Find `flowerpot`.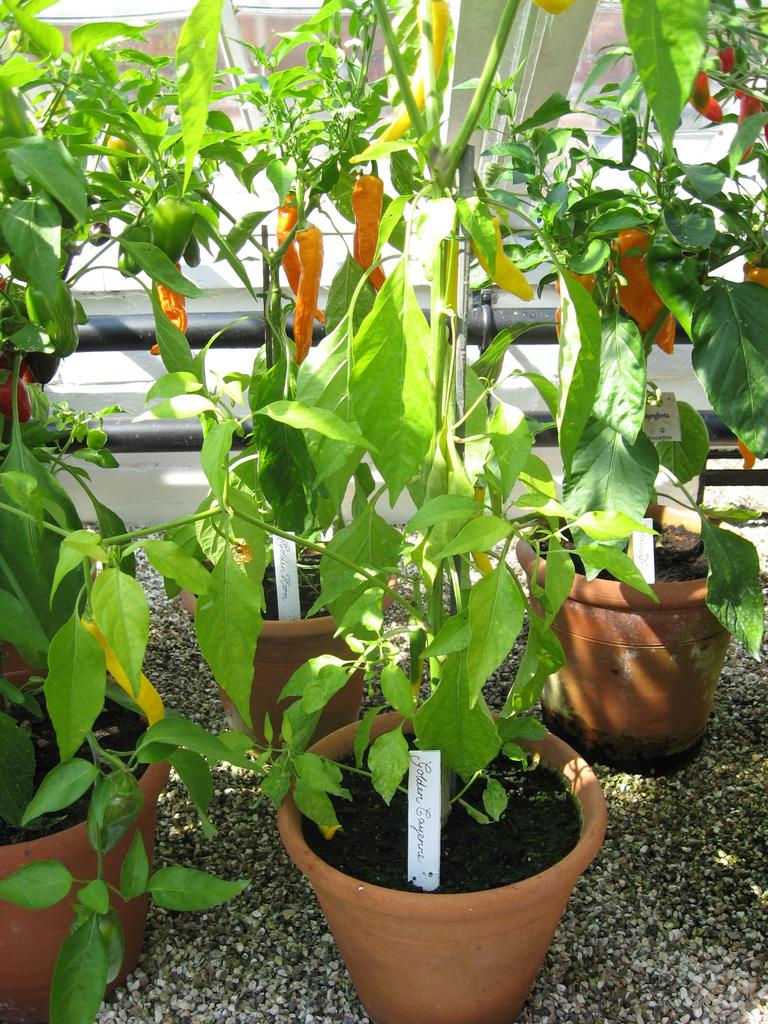
Rect(0, 646, 170, 1023).
